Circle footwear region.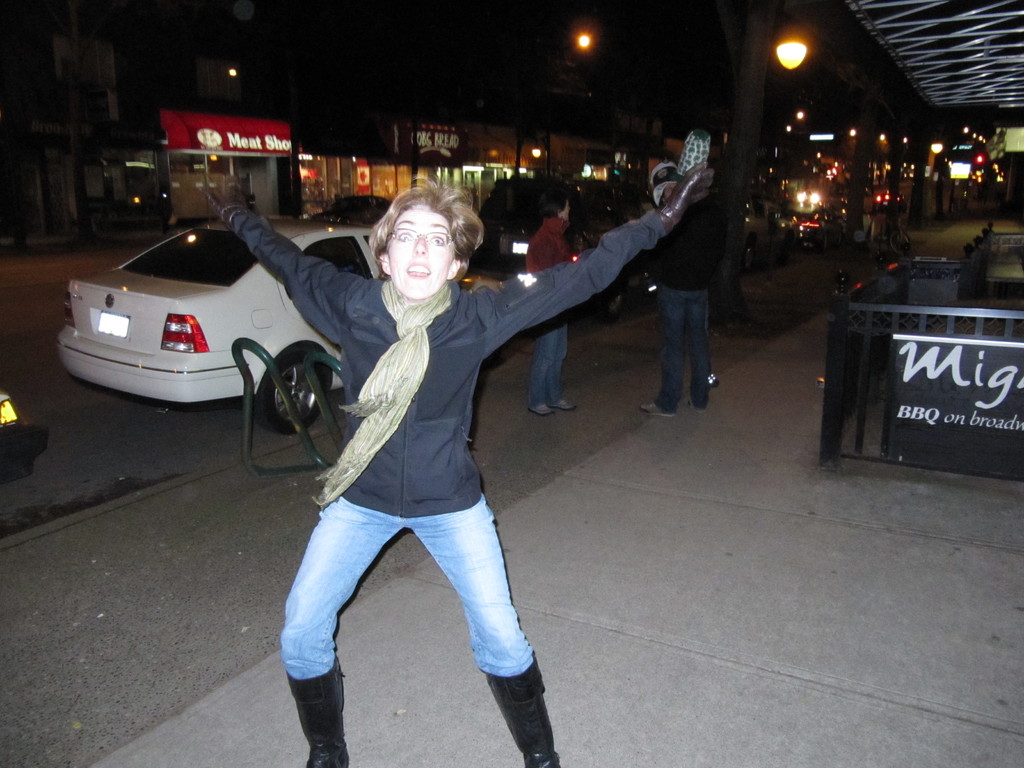
Region: {"x1": 684, "y1": 401, "x2": 707, "y2": 414}.
